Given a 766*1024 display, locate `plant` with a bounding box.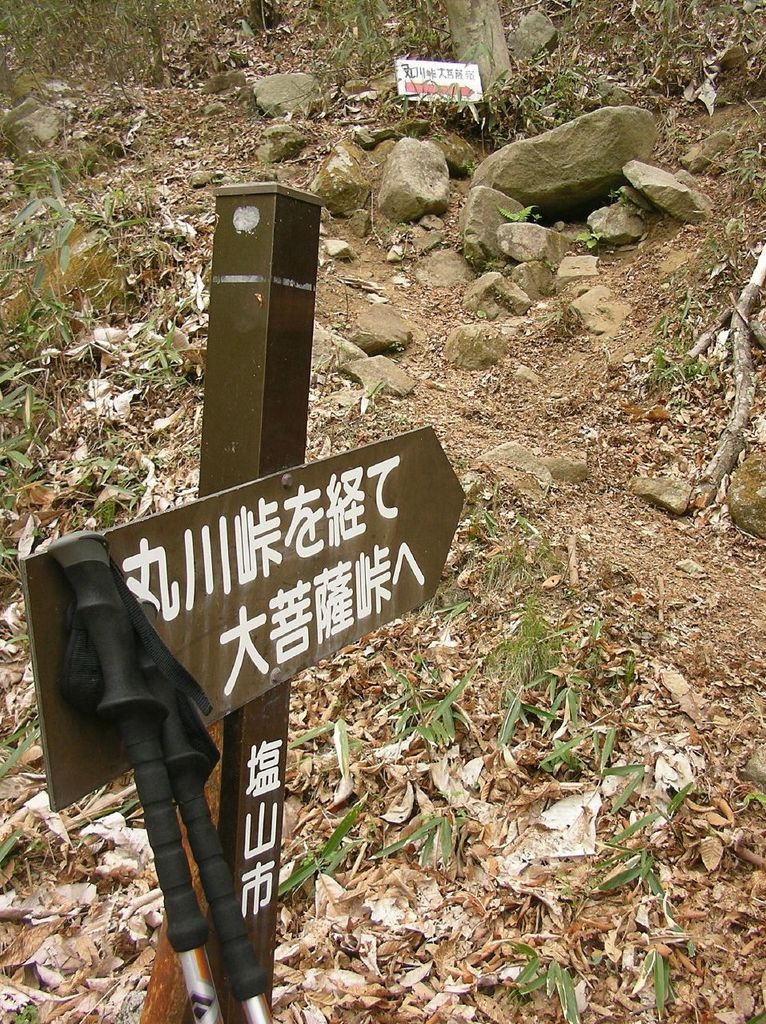
Located: [656, 314, 673, 346].
